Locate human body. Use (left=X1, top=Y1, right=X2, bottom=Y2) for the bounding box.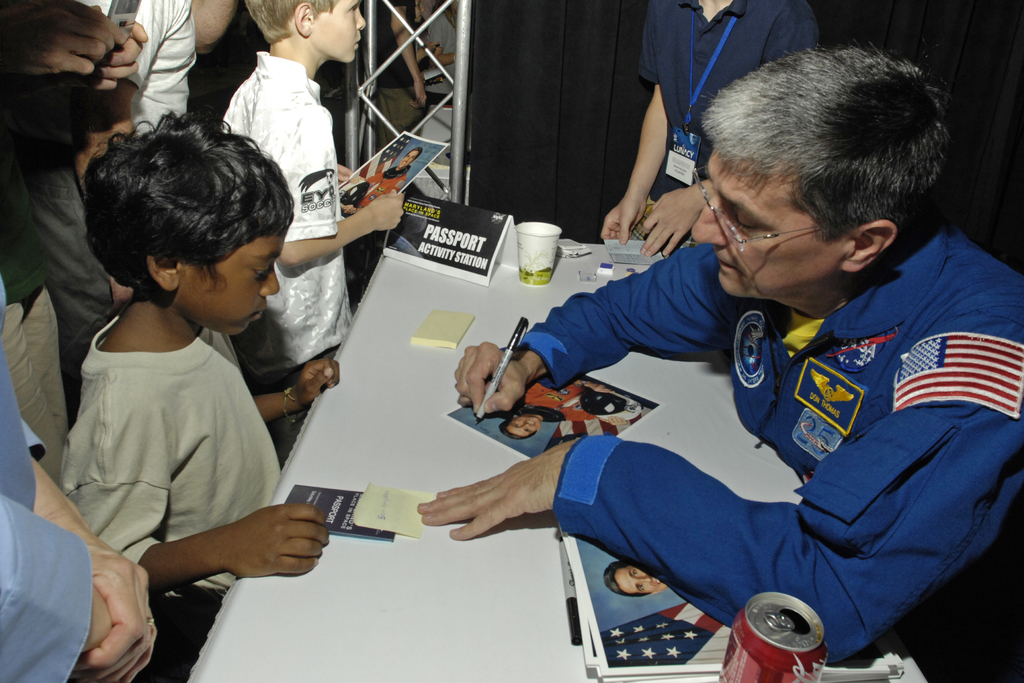
(left=519, top=378, right=612, bottom=422).
